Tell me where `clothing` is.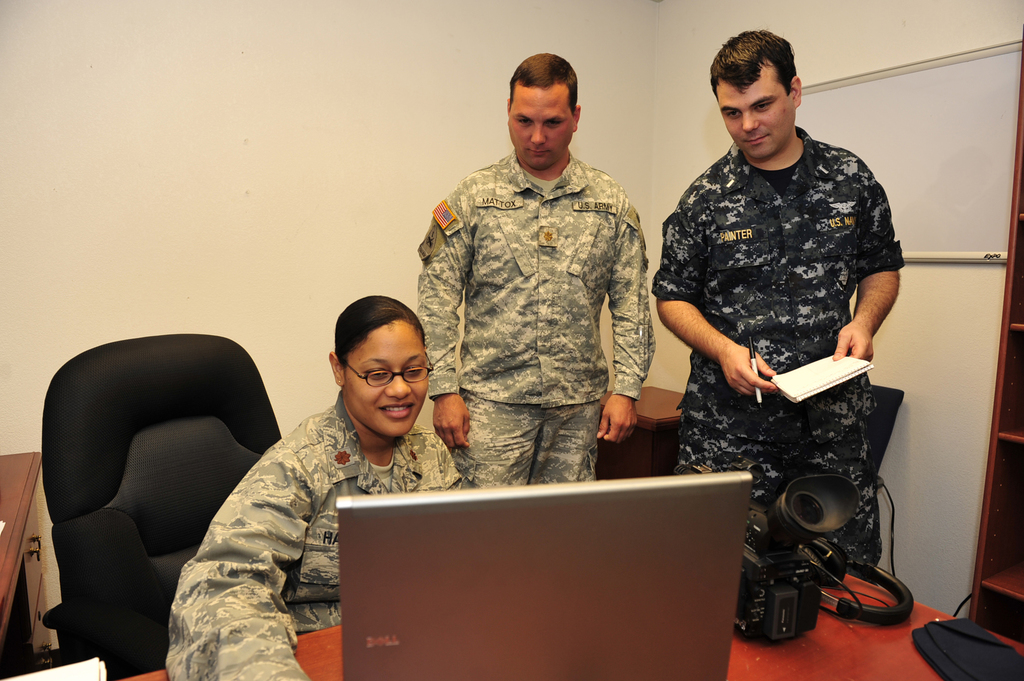
`clothing` is at box(413, 159, 649, 486).
